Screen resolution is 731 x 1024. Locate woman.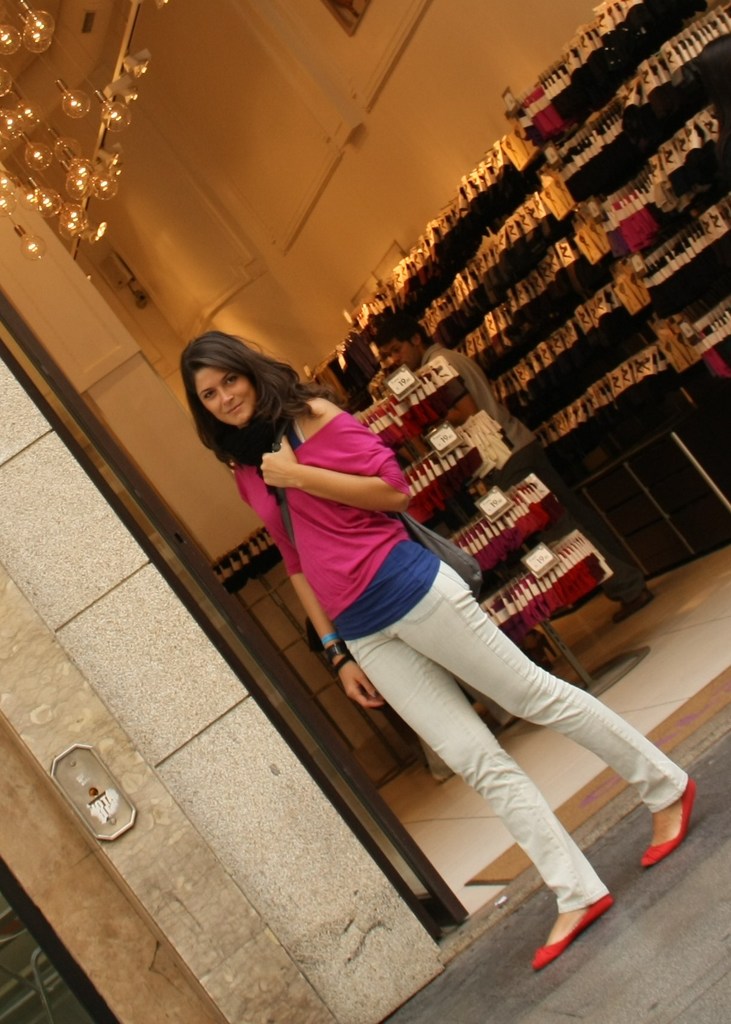
186 323 484 728.
